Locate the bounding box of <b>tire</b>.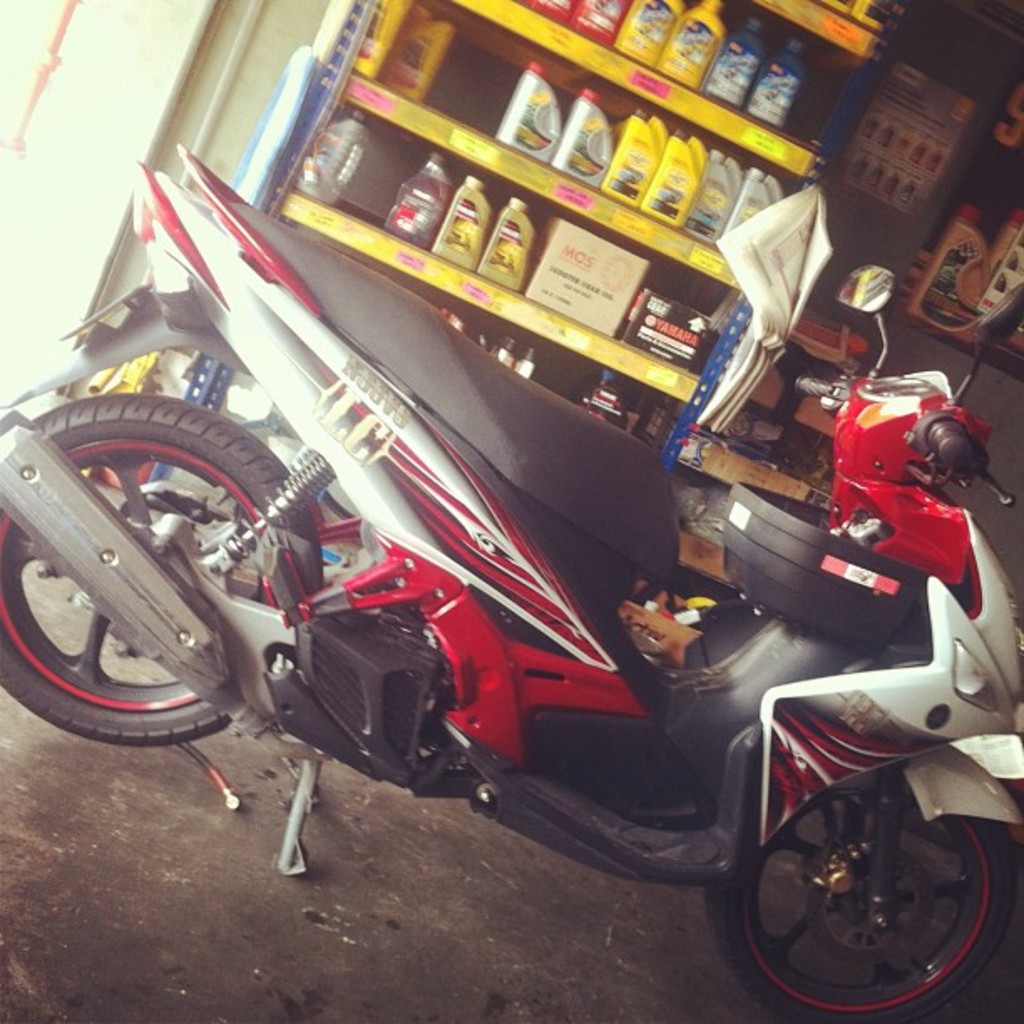
Bounding box: l=730, t=758, r=1022, b=1022.
